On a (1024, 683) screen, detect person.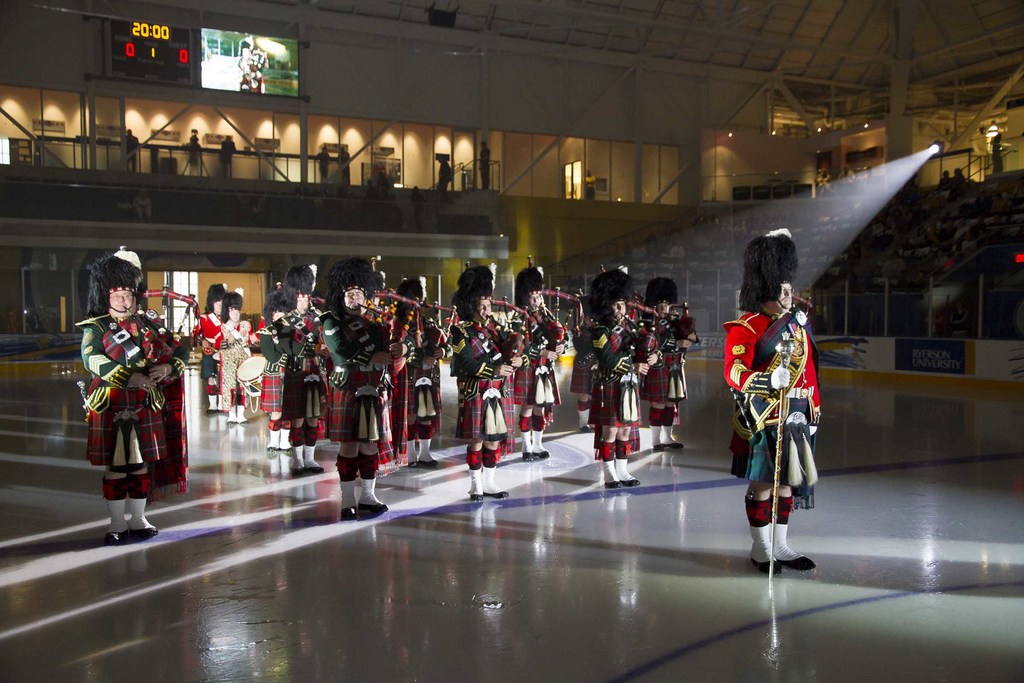
744/243/824/568.
